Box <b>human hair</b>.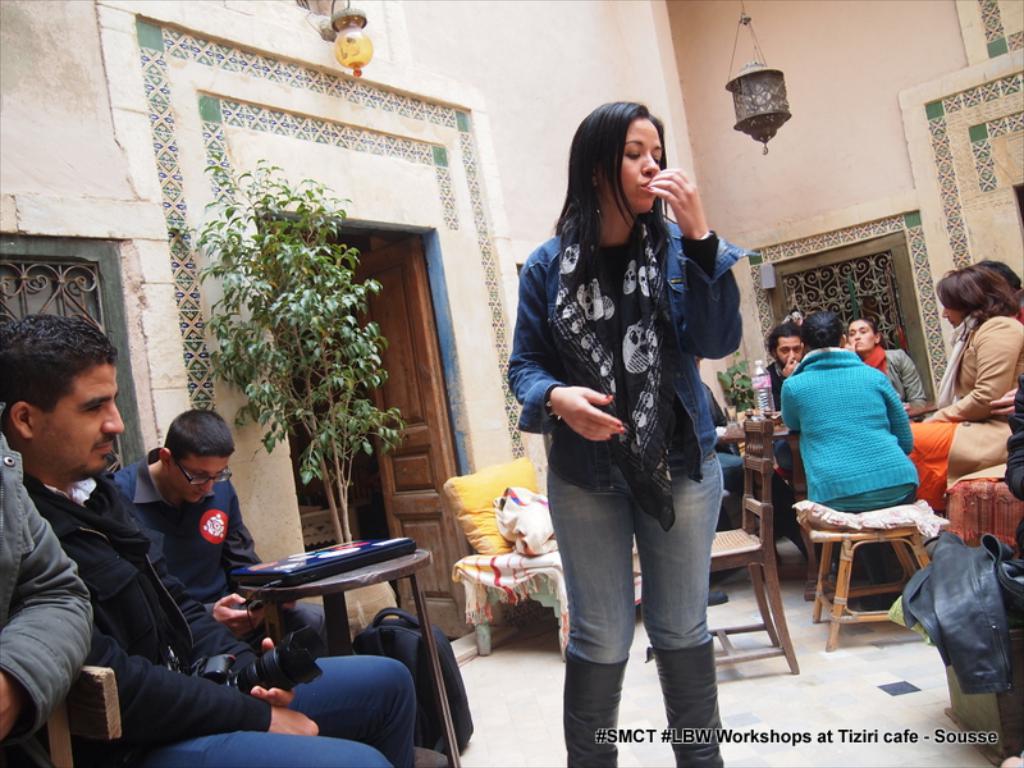
<bbox>165, 406, 238, 465</bbox>.
